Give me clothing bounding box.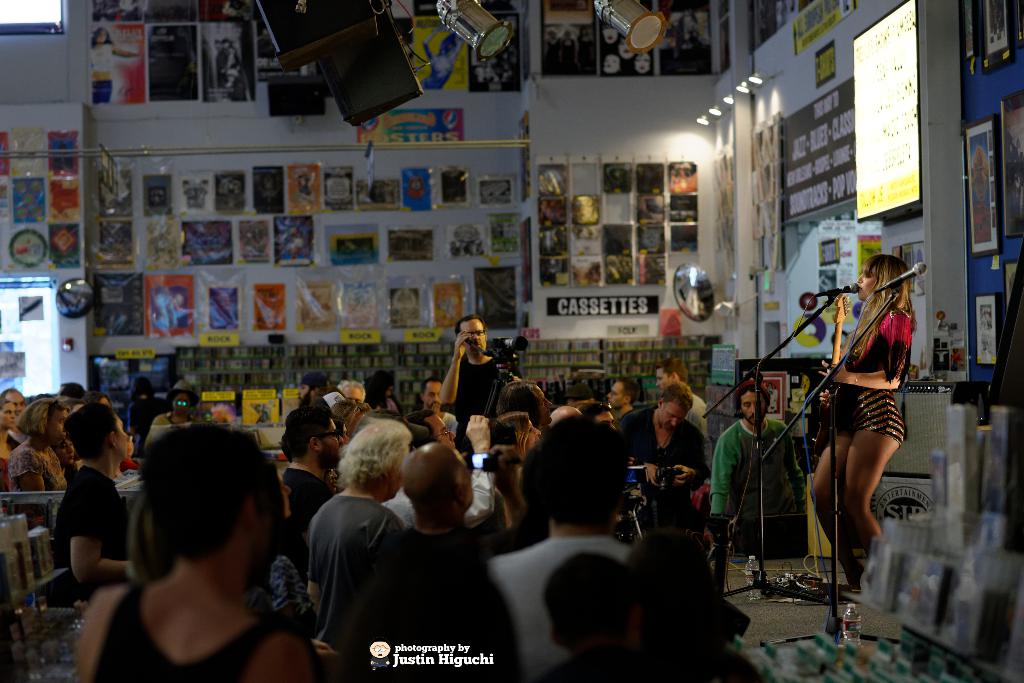
<region>825, 303, 914, 450</region>.
